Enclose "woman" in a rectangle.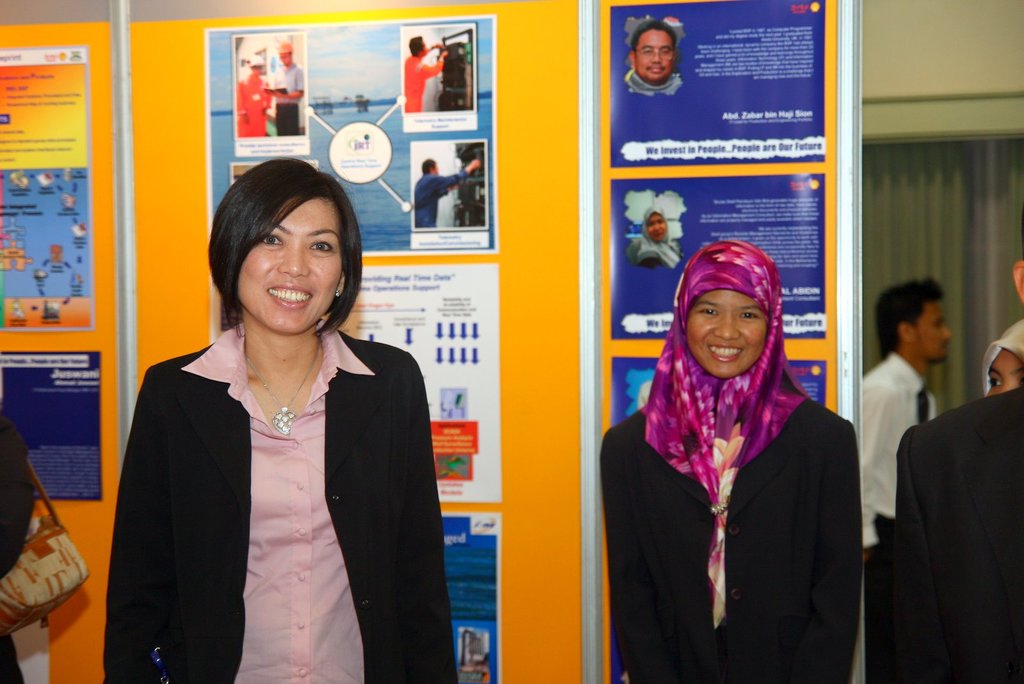
596:236:863:683.
